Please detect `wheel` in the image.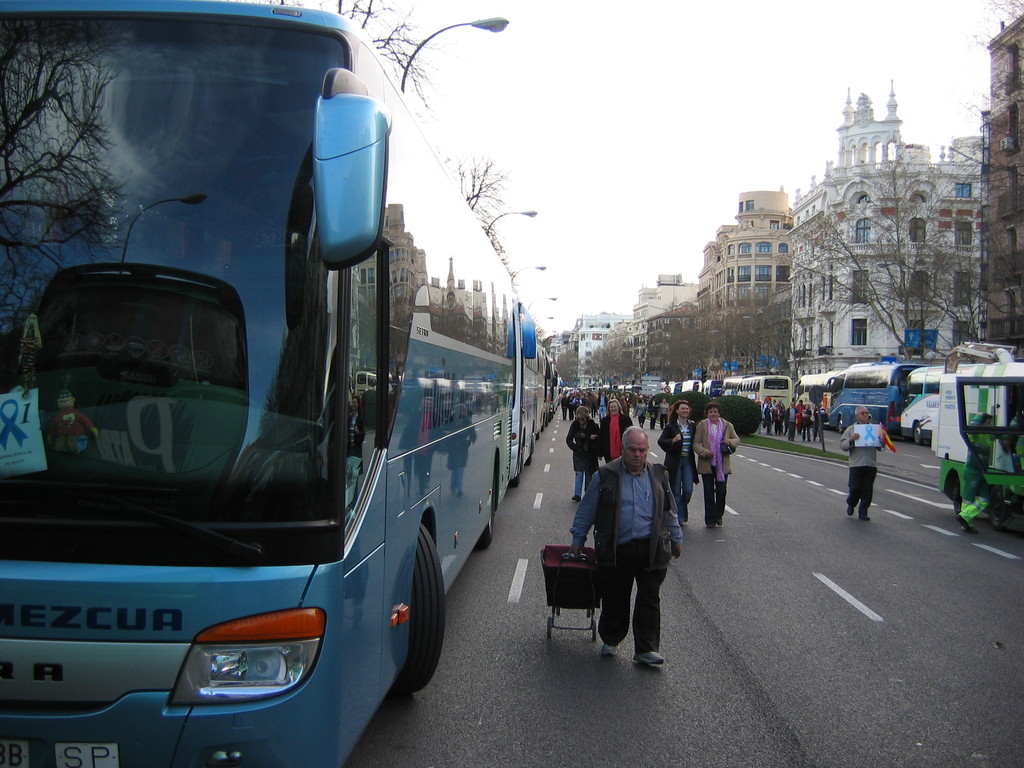
[392, 538, 449, 698].
